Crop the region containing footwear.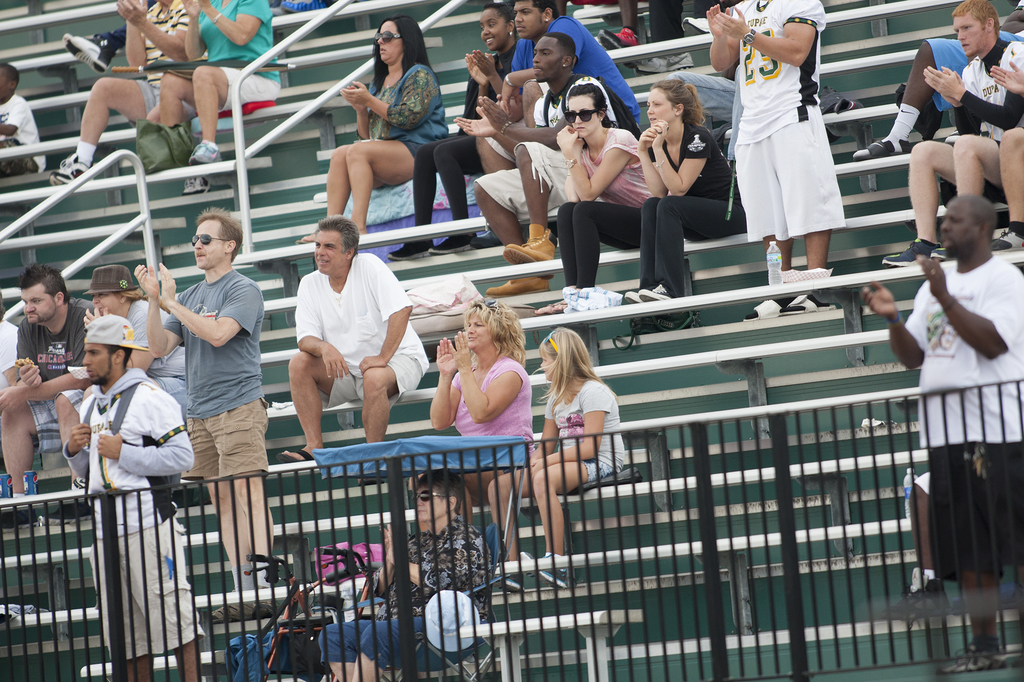
Crop region: region(184, 173, 210, 194).
